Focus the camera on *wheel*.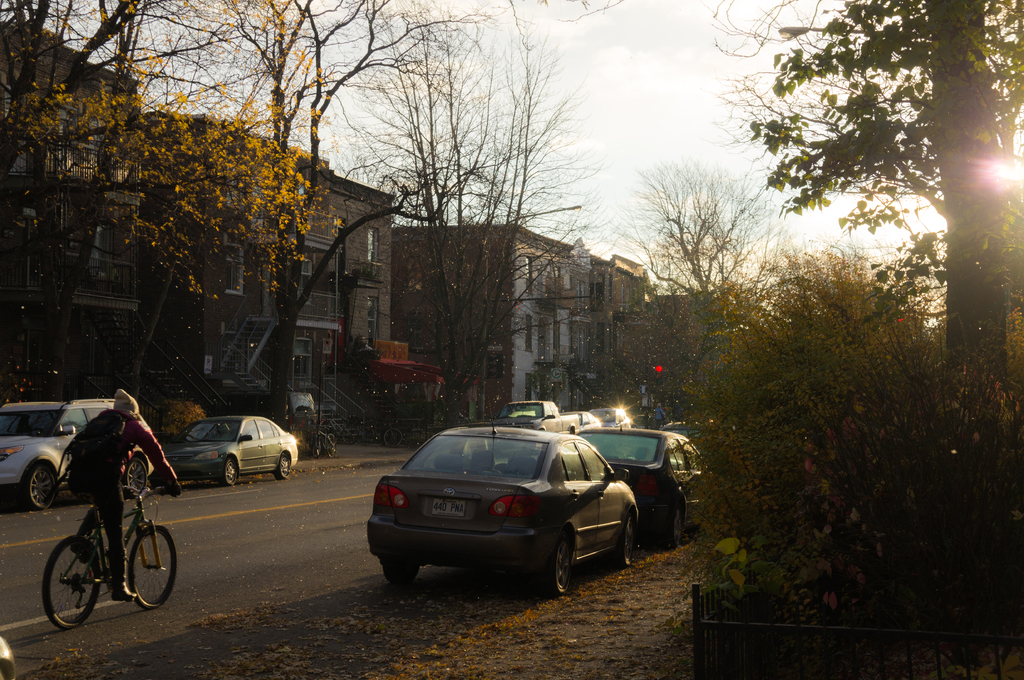
Focus region: box(325, 434, 337, 462).
